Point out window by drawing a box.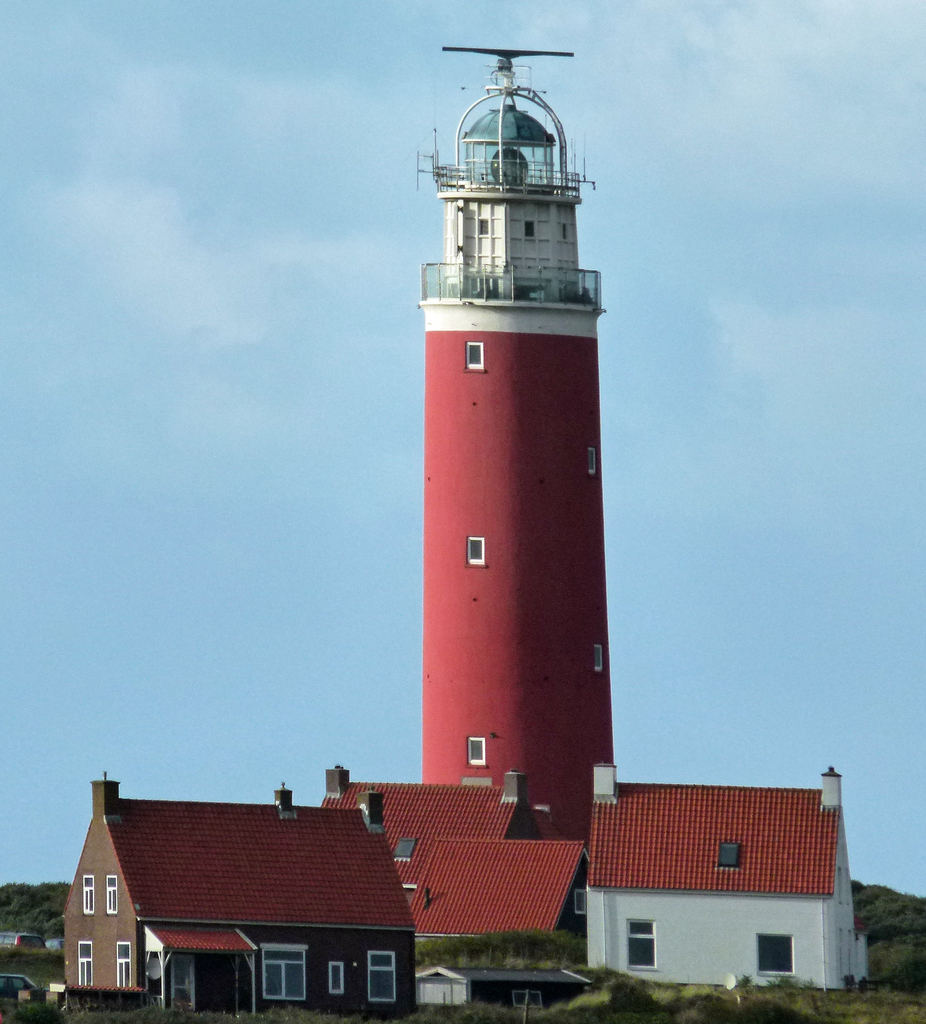
BBox(627, 915, 655, 973).
